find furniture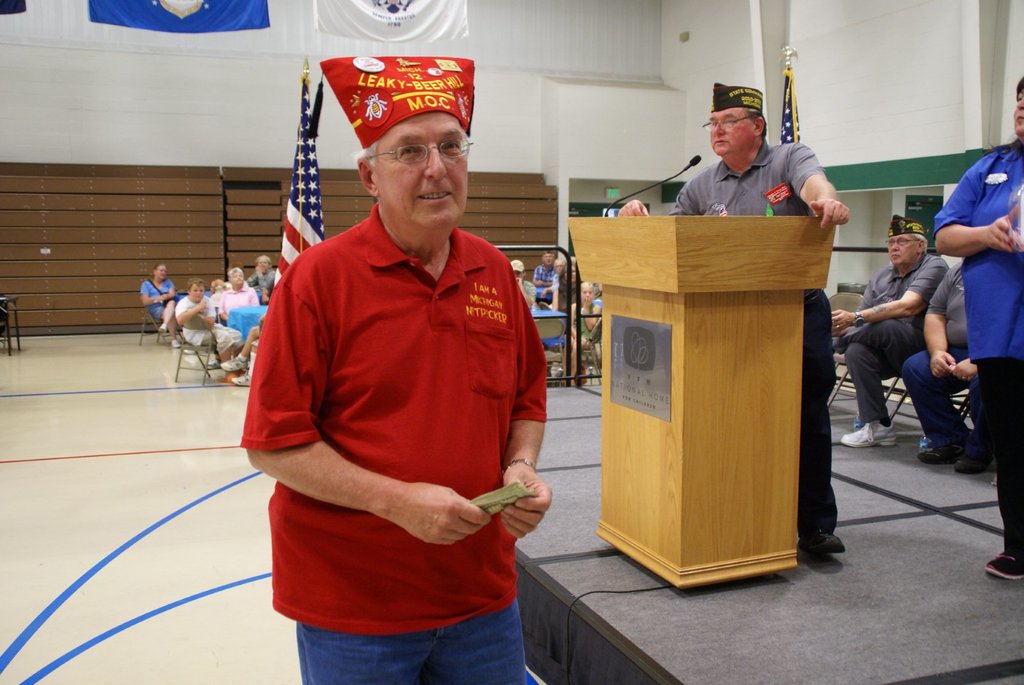
(x1=568, y1=217, x2=835, y2=589)
